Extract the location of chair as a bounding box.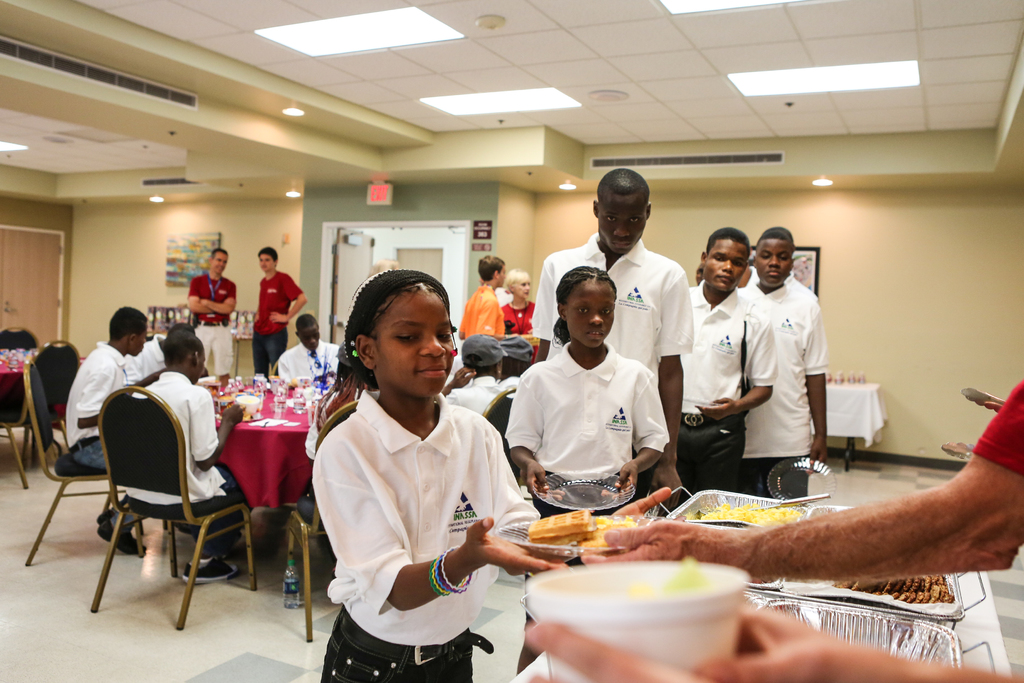
l=0, t=320, r=40, b=443.
